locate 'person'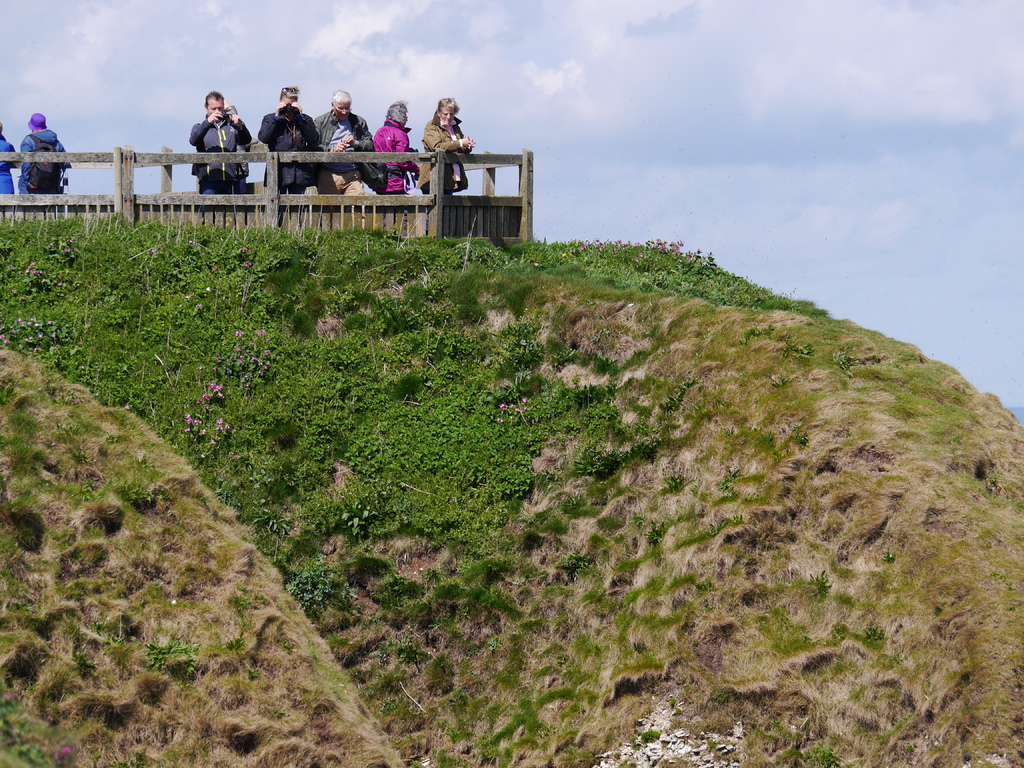
box(315, 86, 374, 198)
